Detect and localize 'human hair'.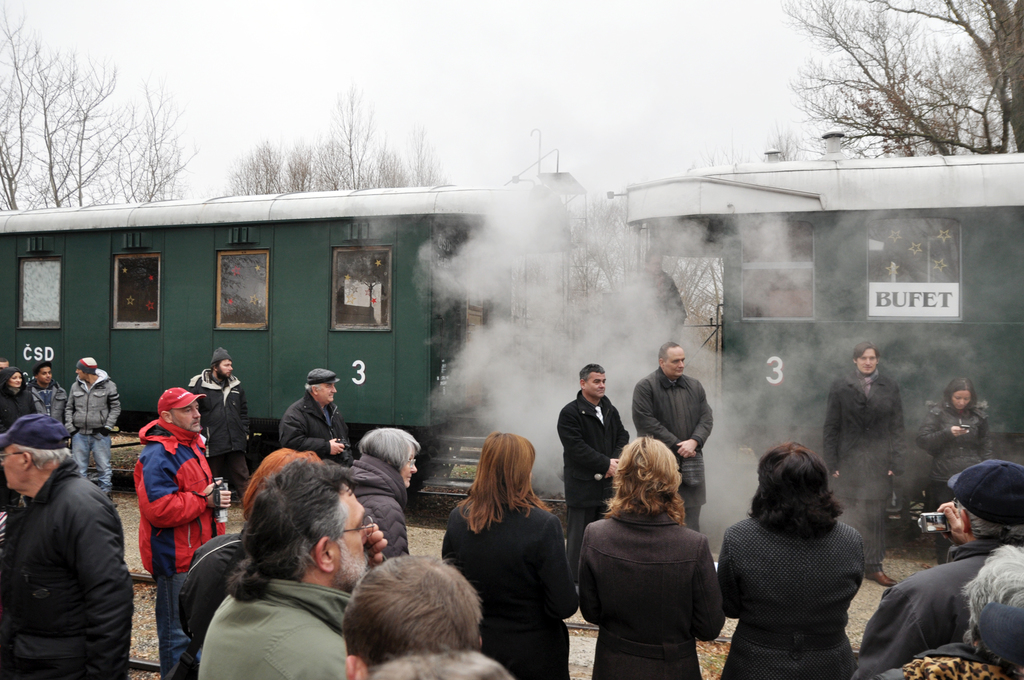
Localized at bbox=(579, 364, 605, 390).
